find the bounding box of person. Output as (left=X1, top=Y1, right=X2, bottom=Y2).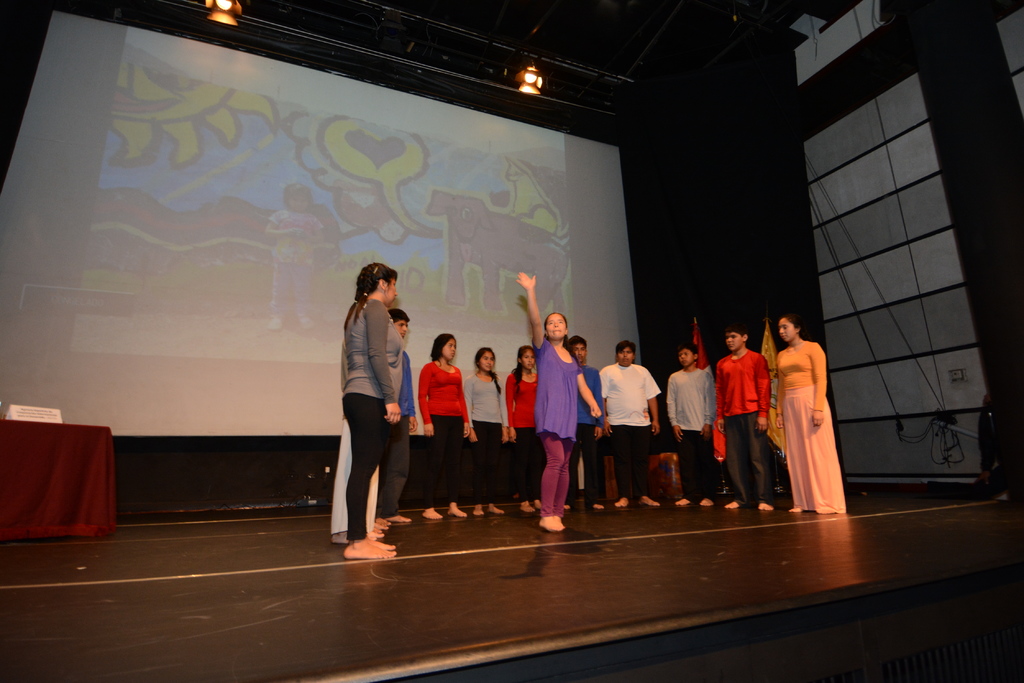
(left=376, top=307, right=416, bottom=524).
